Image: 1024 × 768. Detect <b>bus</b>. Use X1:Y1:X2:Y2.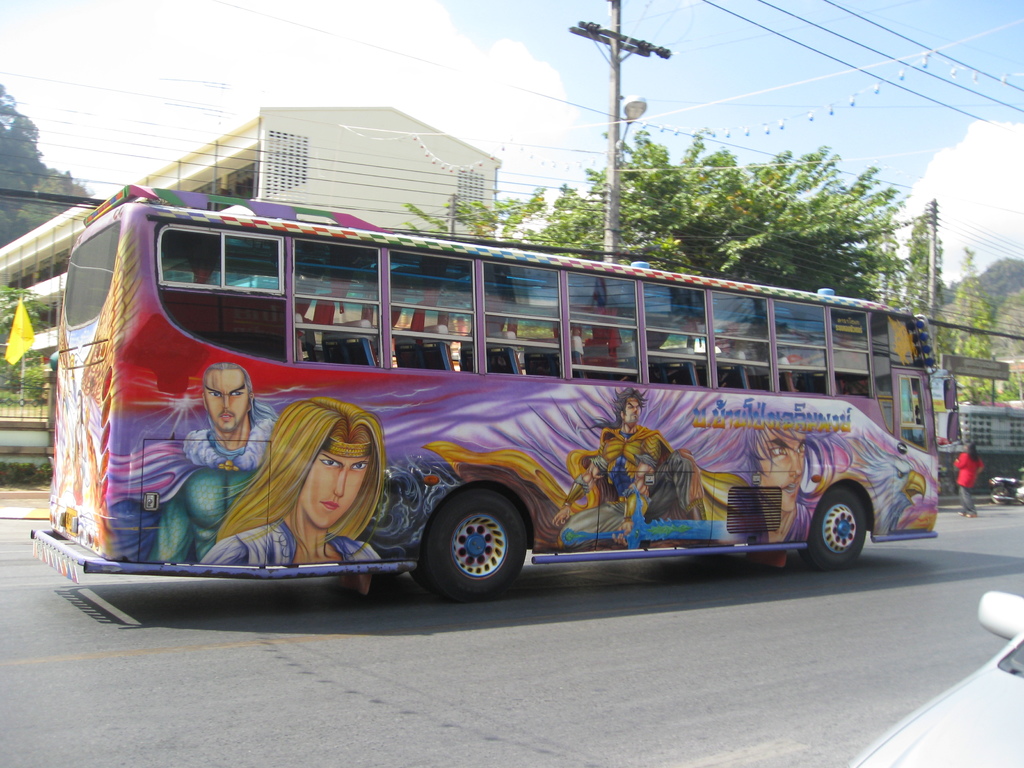
29:182:964:602.
